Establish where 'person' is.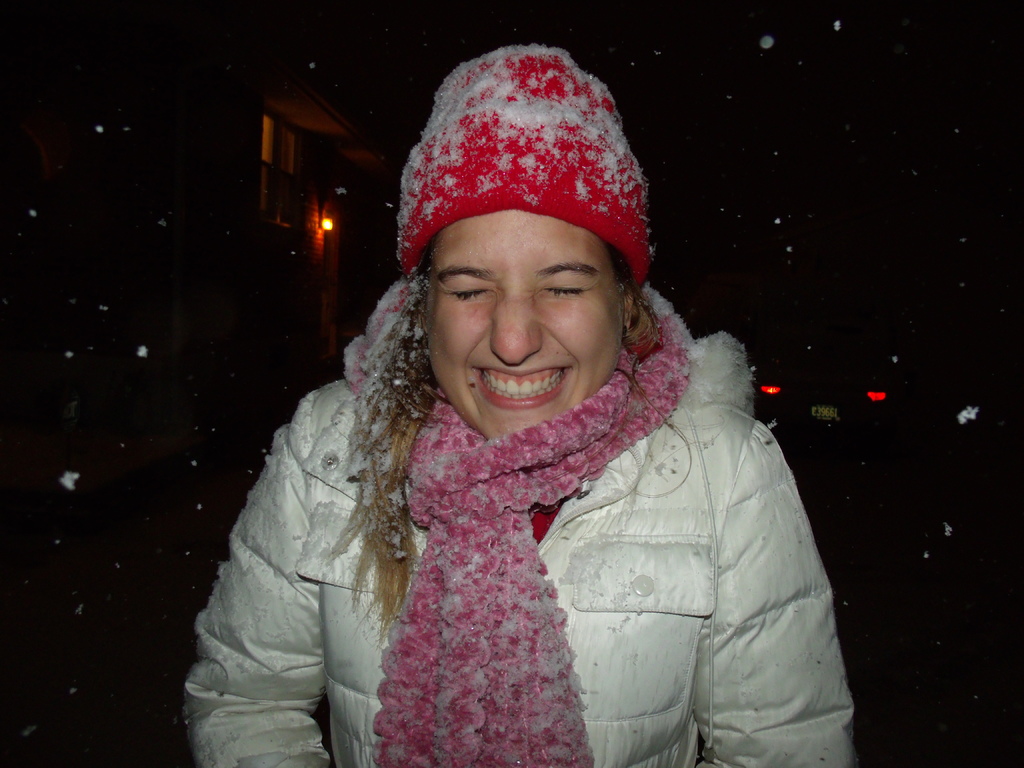
Established at <box>204,77,835,751</box>.
